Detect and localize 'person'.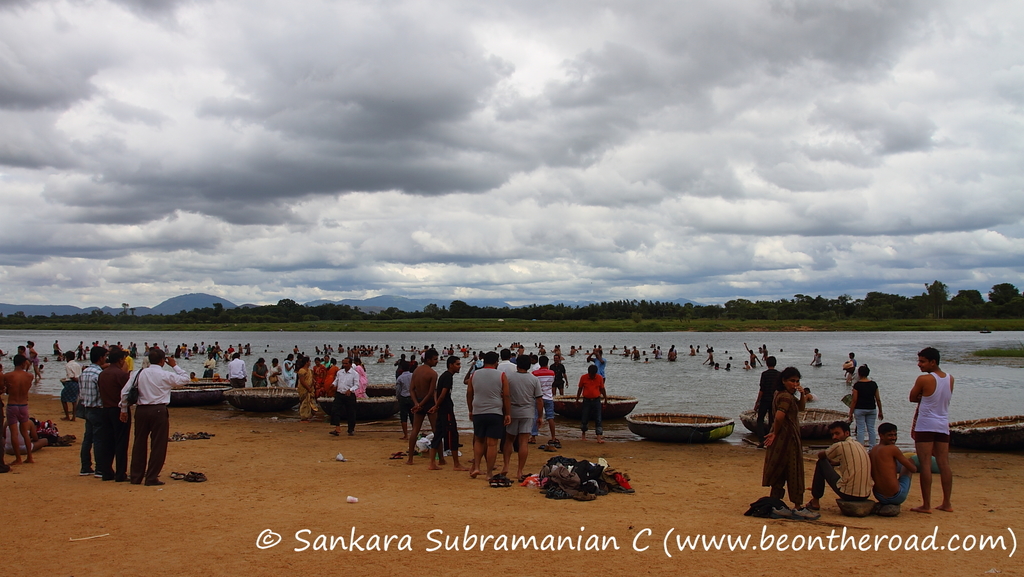
Localized at <box>469,354,511,480</box>.
